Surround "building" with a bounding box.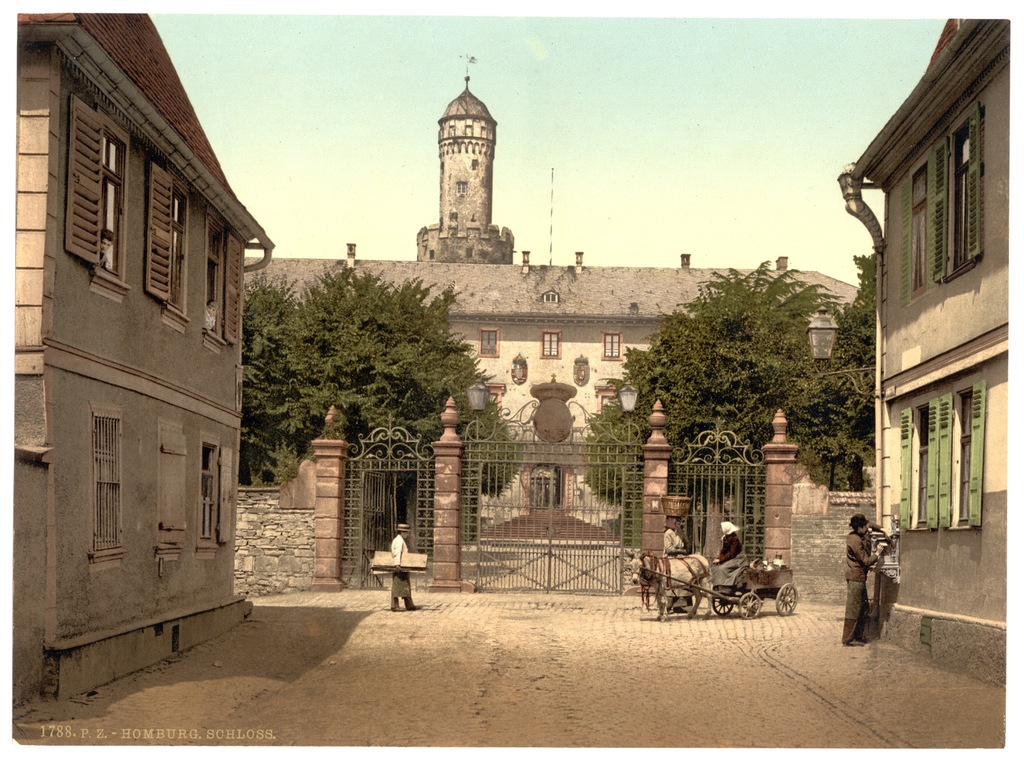
bbox=[243, 55, 862, 541].
